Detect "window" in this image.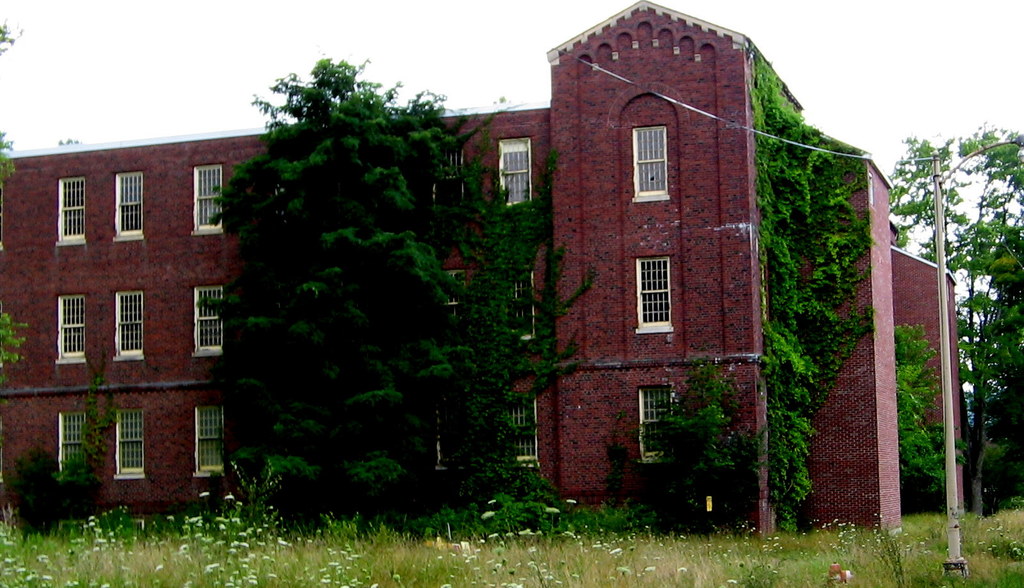
Detection: pyautogui.locateOnScreen(433, 151, 462, 215).
